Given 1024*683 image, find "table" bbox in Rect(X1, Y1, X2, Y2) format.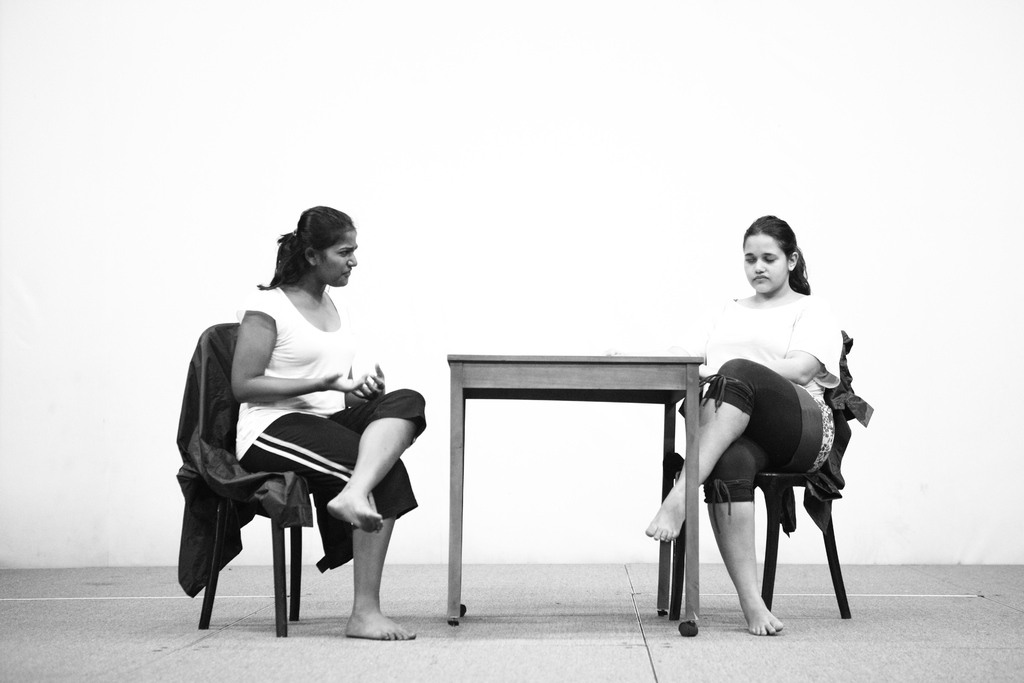
Rect(410, 341, 760, 623).
